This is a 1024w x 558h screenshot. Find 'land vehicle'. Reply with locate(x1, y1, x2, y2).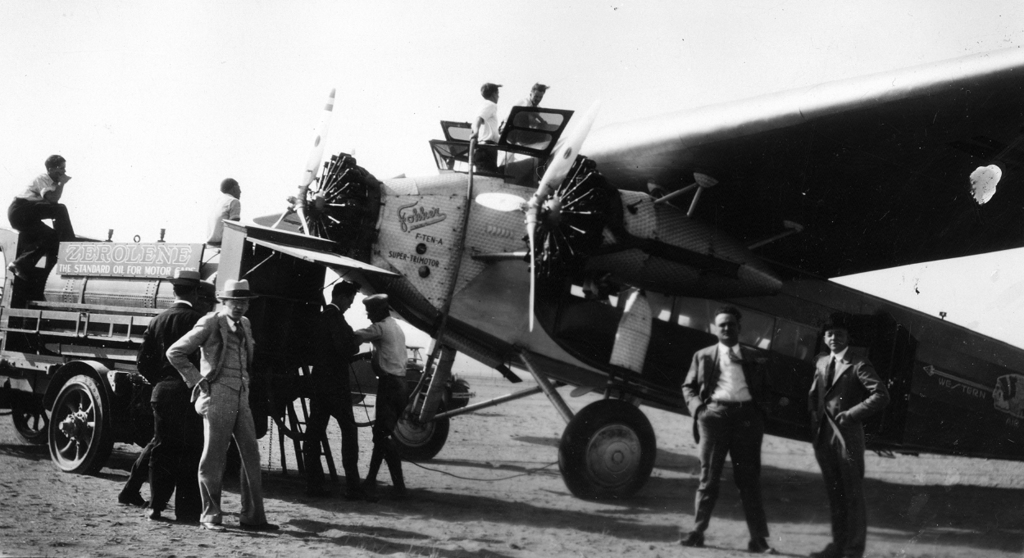
locate(0, 230, 238, 472).
